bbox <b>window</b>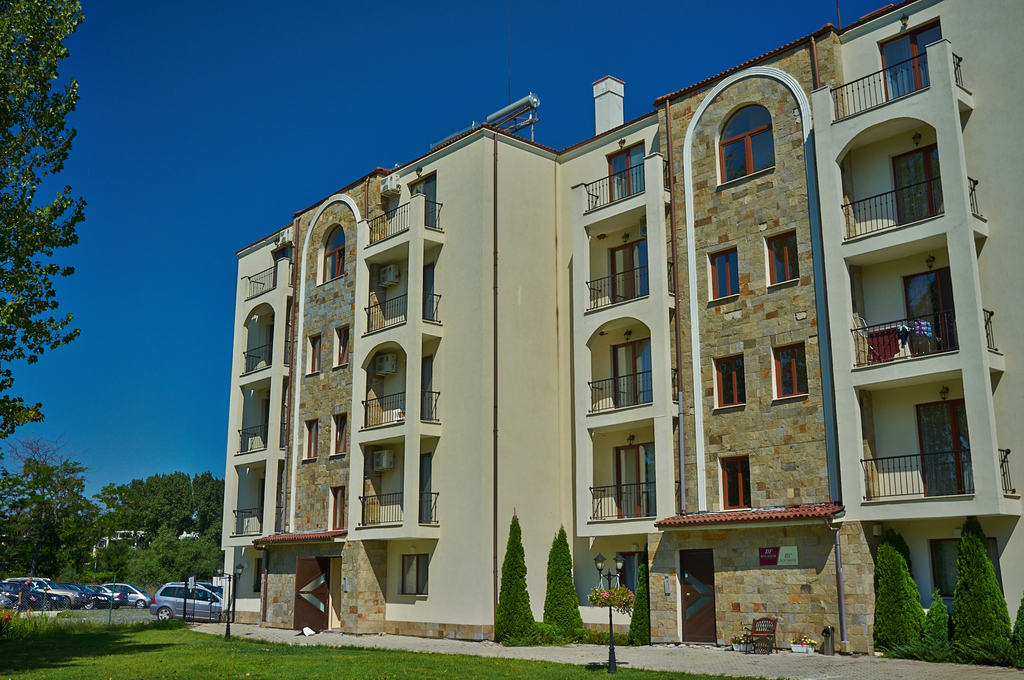
box=[723, 451, 749, 509]
